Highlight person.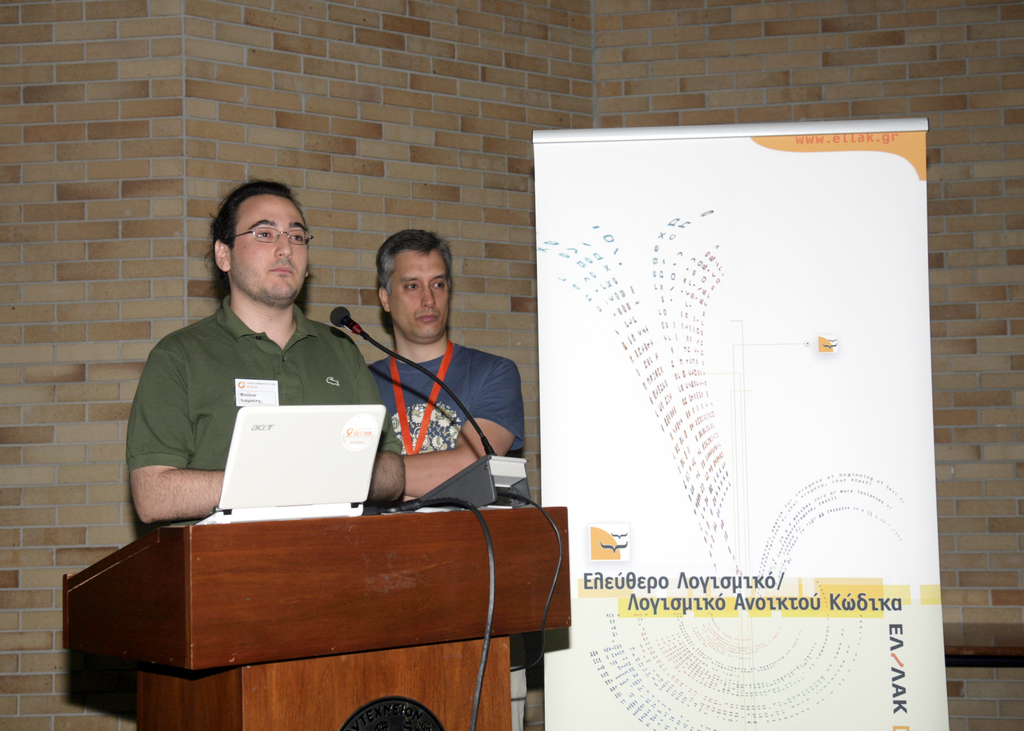
Highlighted region: left=343, top=229, right=521, bottom=504.
